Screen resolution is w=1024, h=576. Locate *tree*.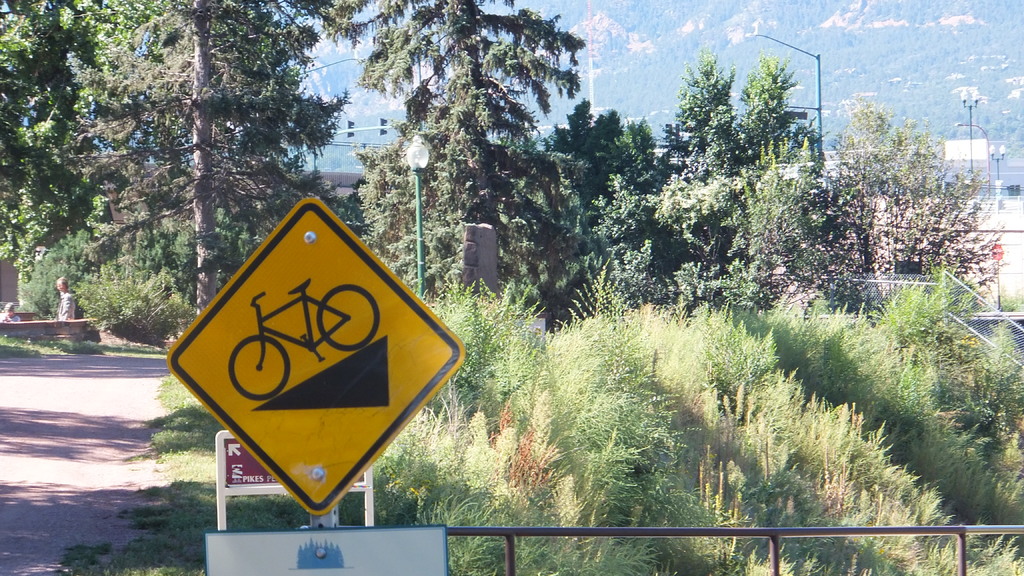
bbox(561, 87, 698, 214).
